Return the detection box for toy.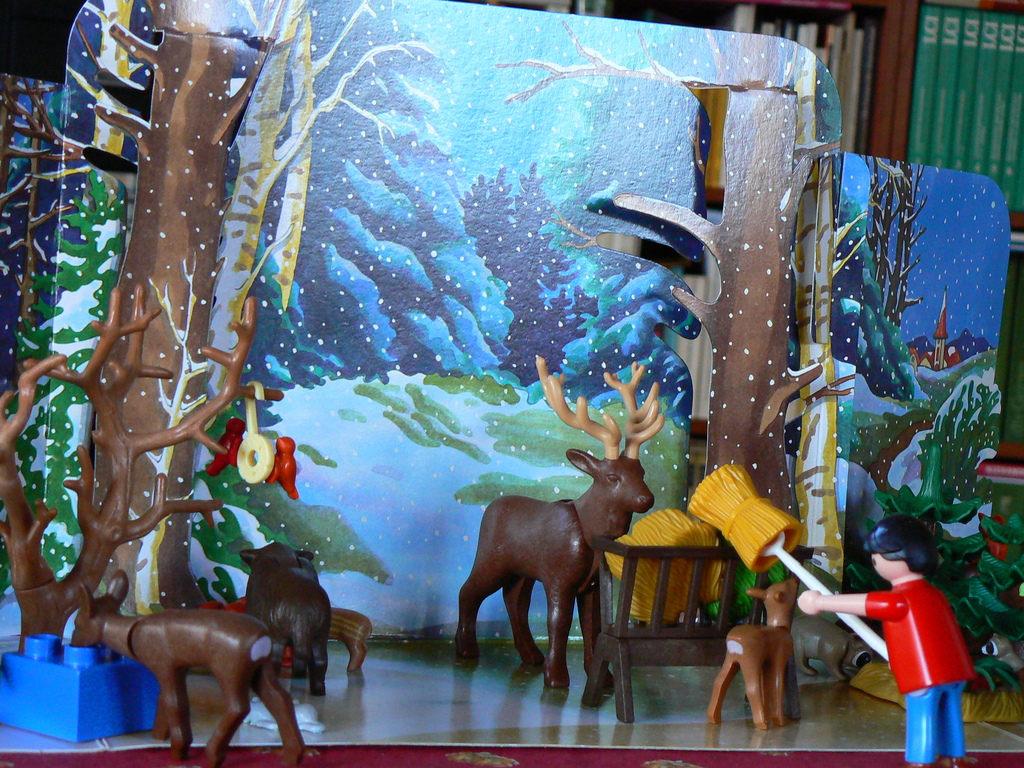
Rect(0, 625, 168, 751).
